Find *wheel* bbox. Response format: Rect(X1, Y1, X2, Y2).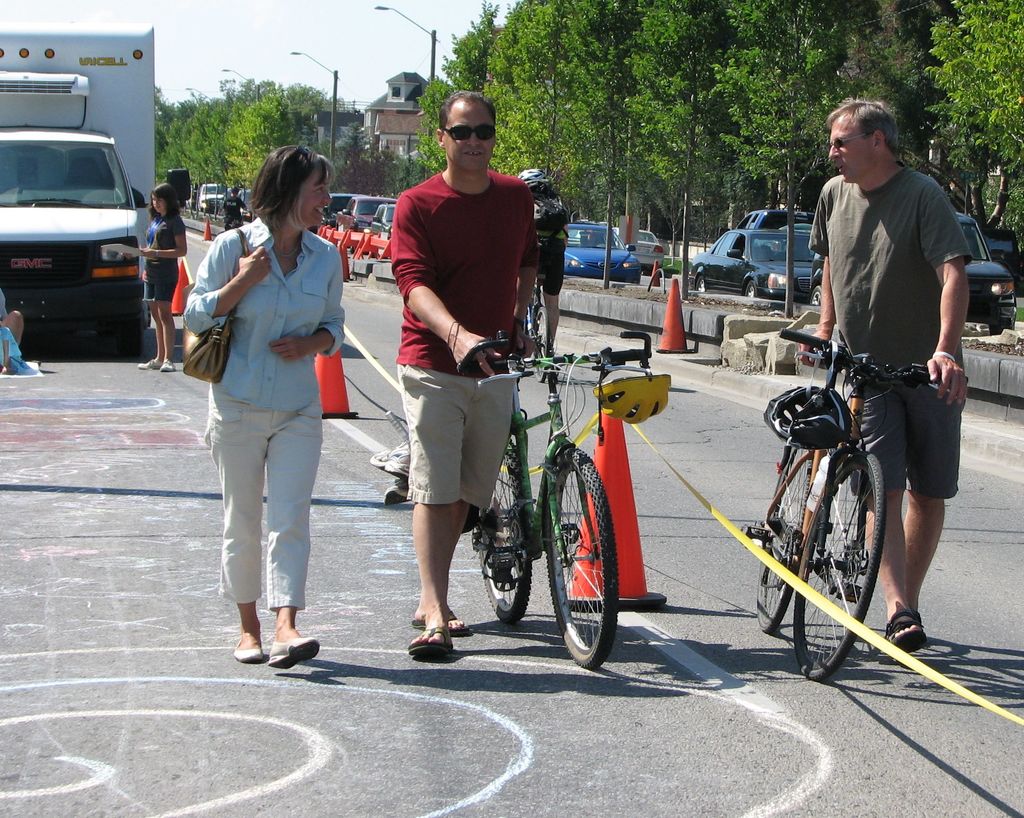
Rect(793, 450, 886, 679).
